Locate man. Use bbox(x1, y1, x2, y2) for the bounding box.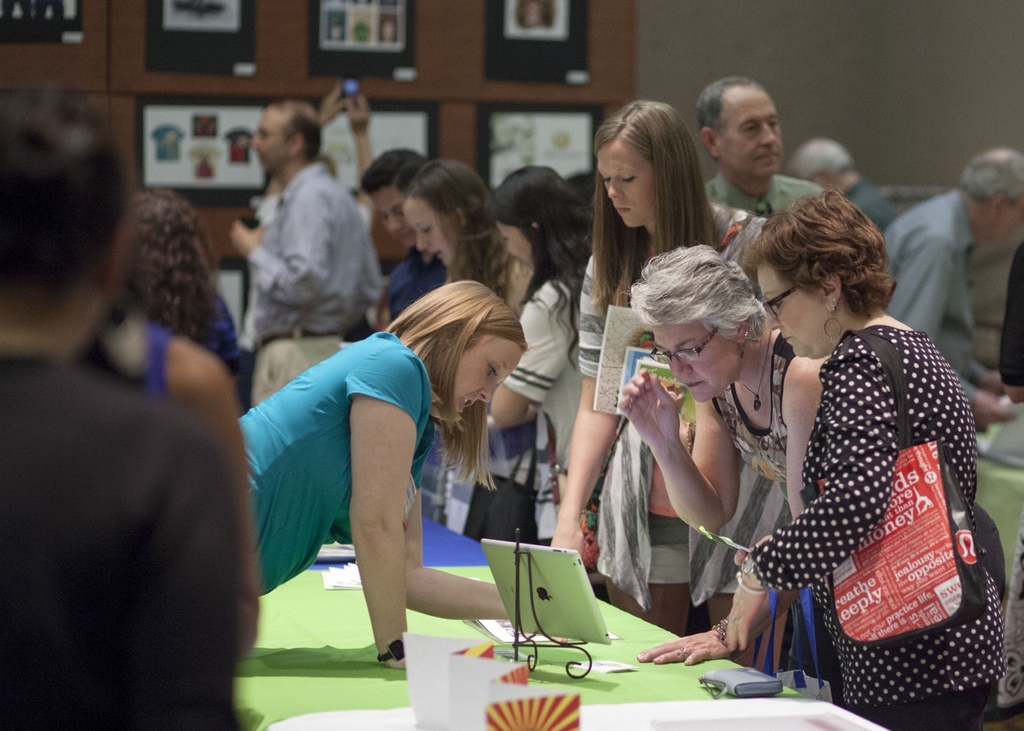
bbox(702, 68, 834, 214).
